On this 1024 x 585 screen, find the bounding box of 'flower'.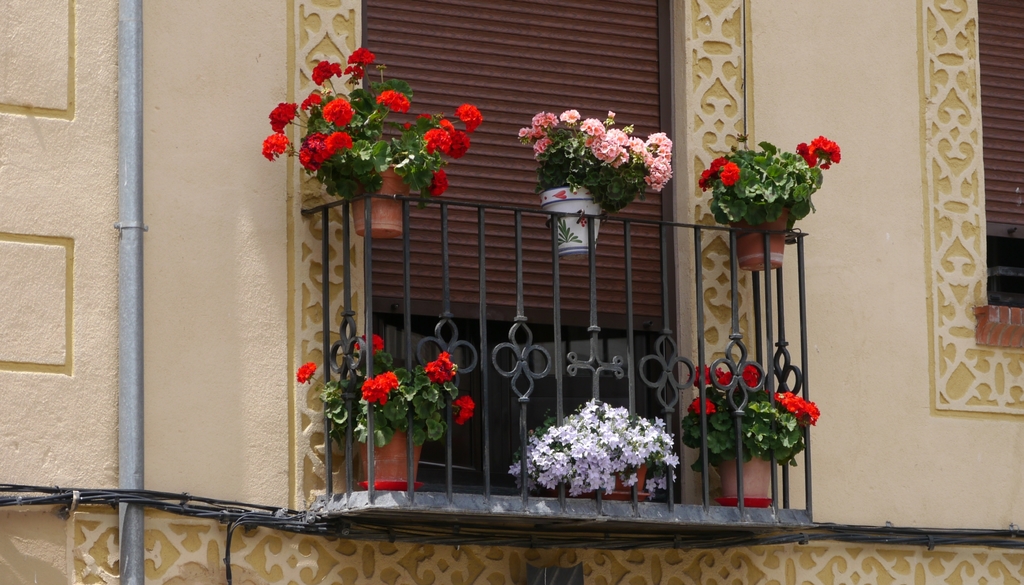
Bounding box: <region>445, 397, 481, 430</region>.
